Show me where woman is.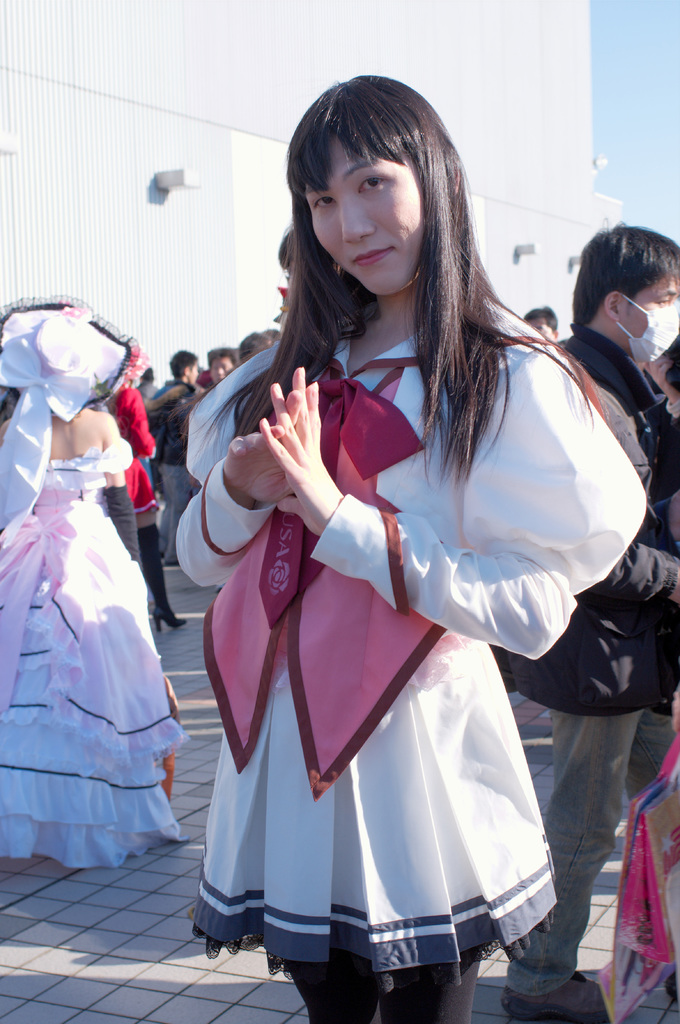
woman is at (186, 138, 637, 1023).
